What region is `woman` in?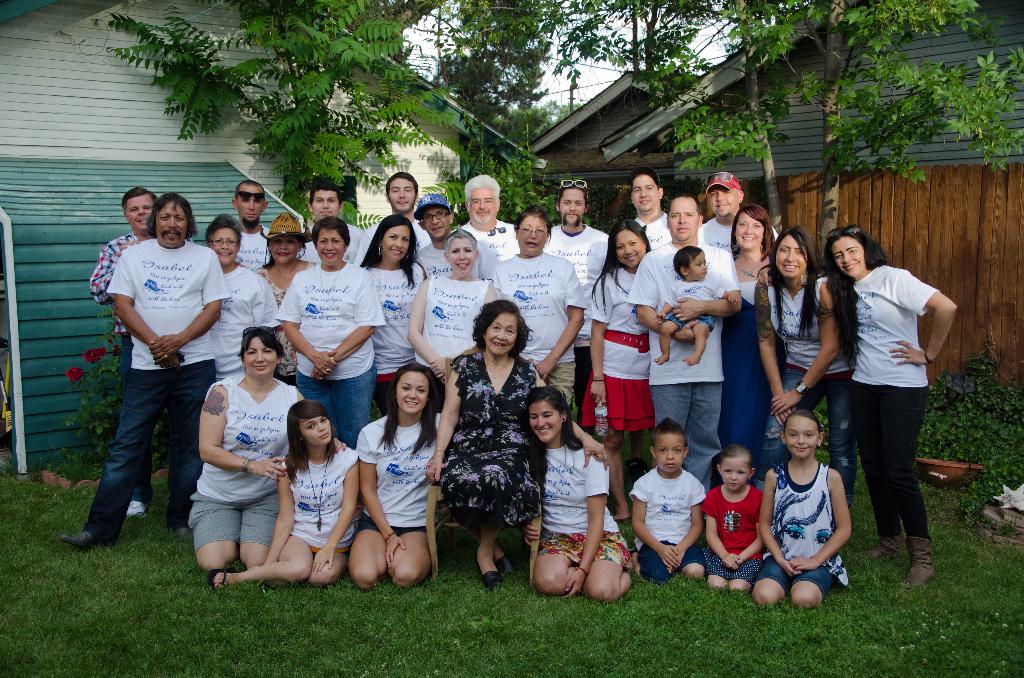
left=351, top=361, right=461, bottom=590.
